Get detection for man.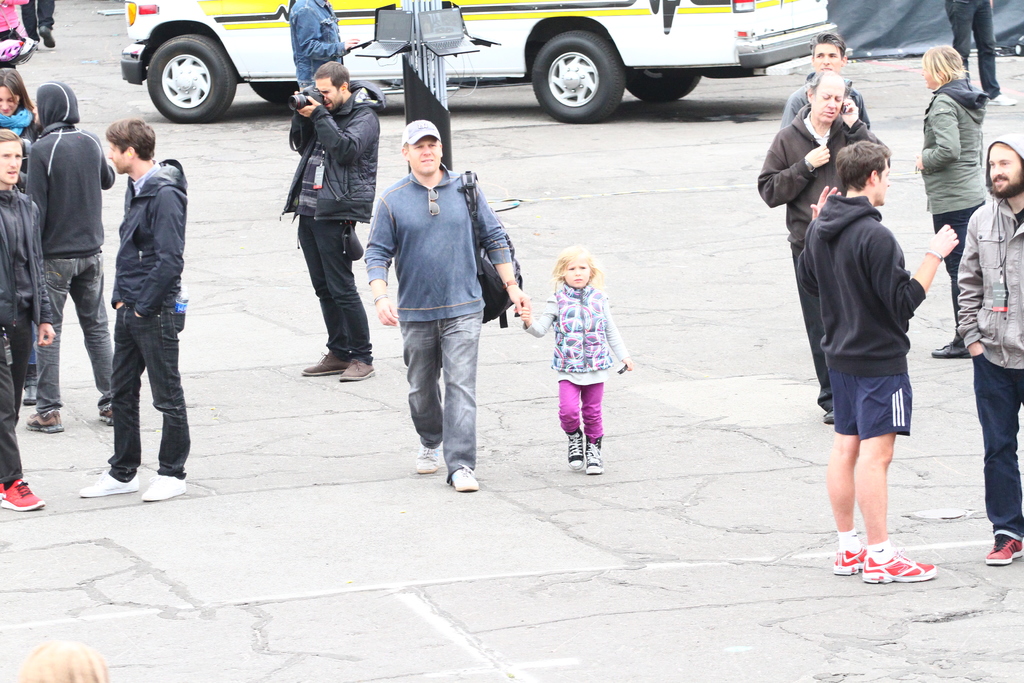
Detection: pyautogui.locateOnScreen(958, 133, 1023, 563).
